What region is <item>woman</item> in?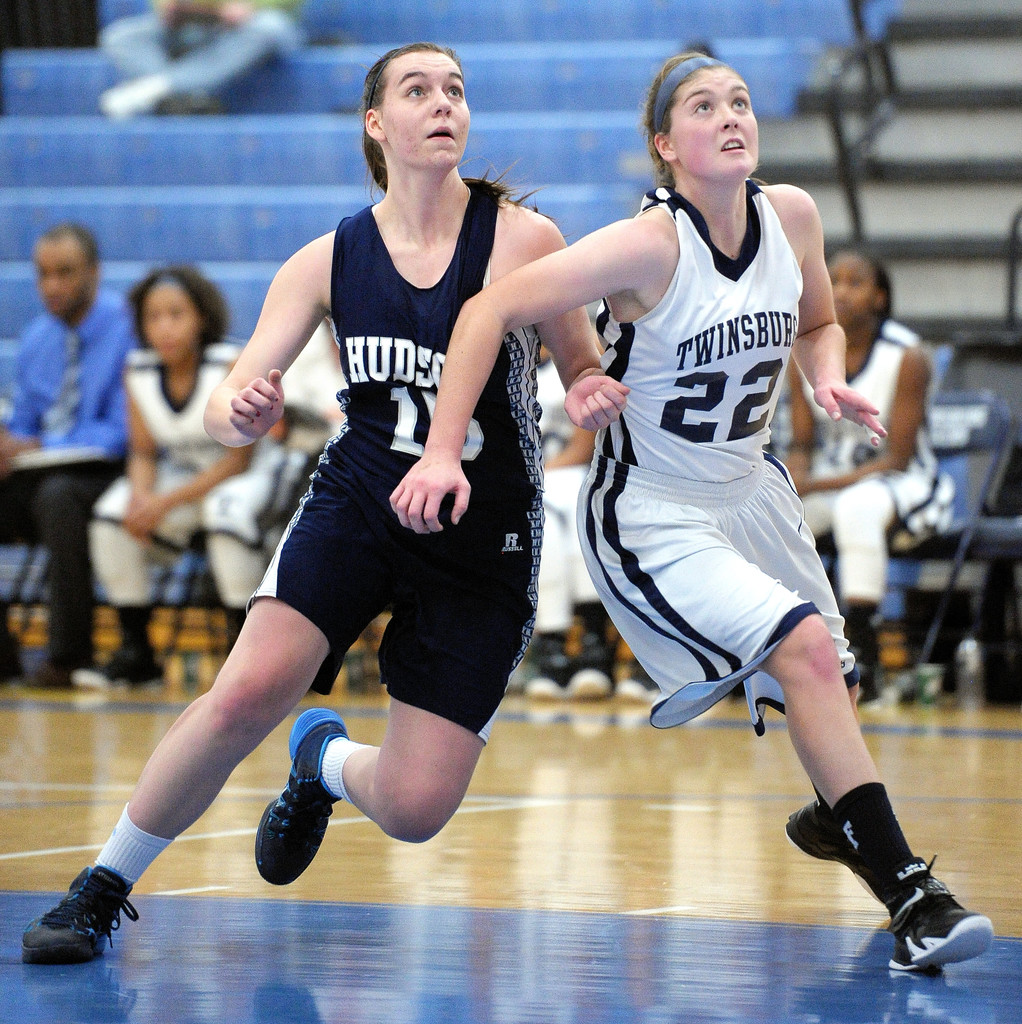
<box>376,19,1019,988</box>.
